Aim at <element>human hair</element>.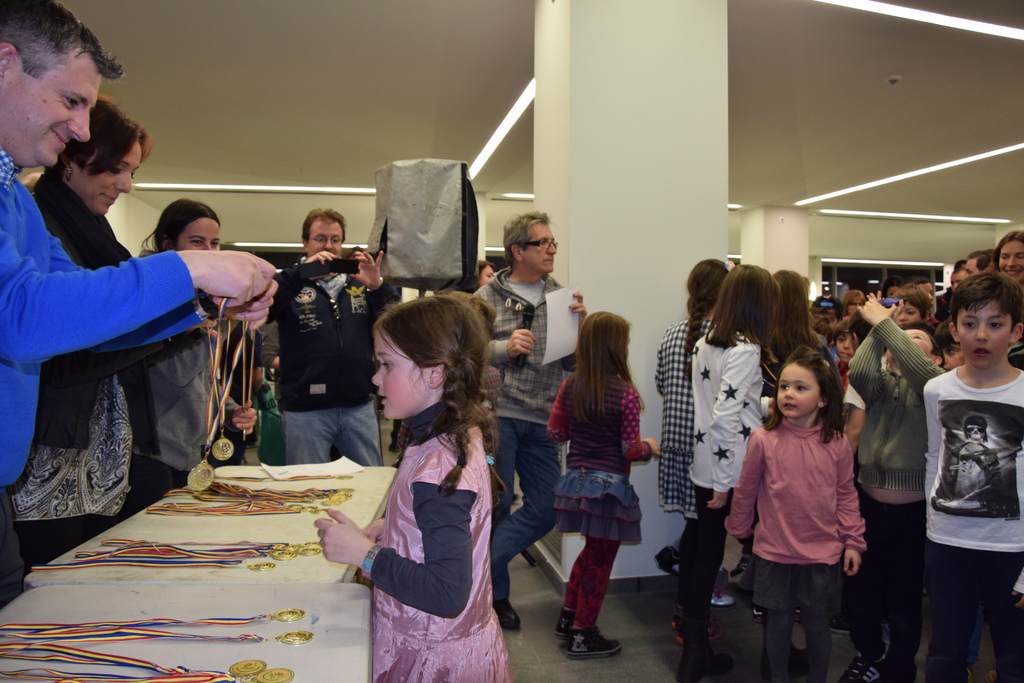
Aimed at Rect(777, 352, 857, 447).
